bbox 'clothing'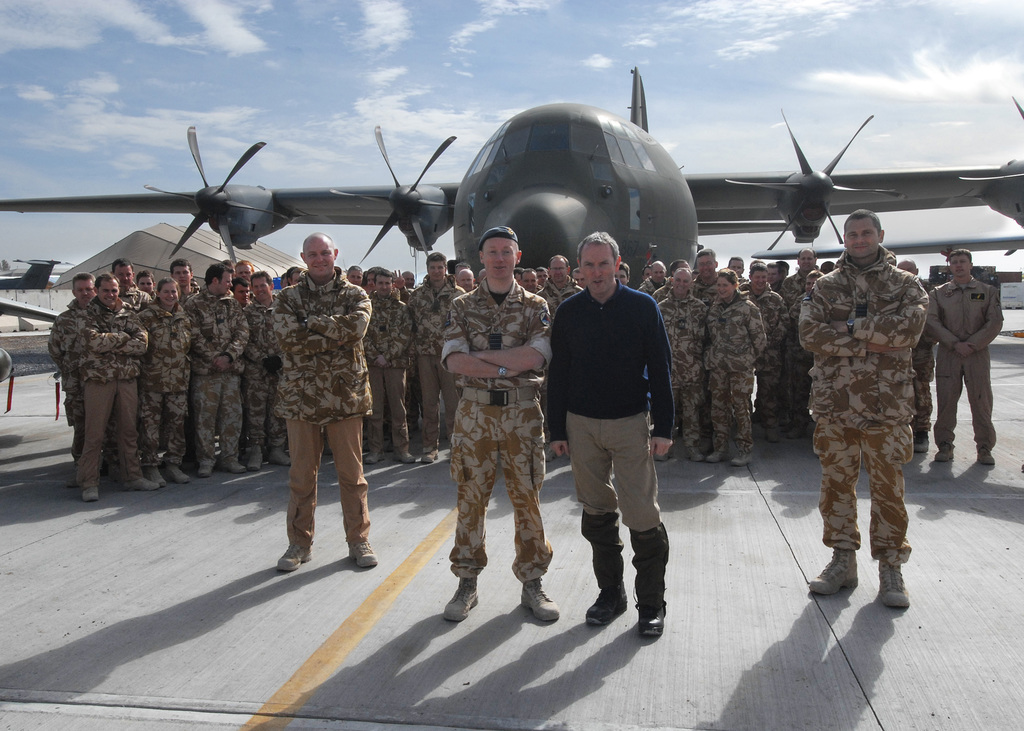
box=[568, 412, 666, 606]
